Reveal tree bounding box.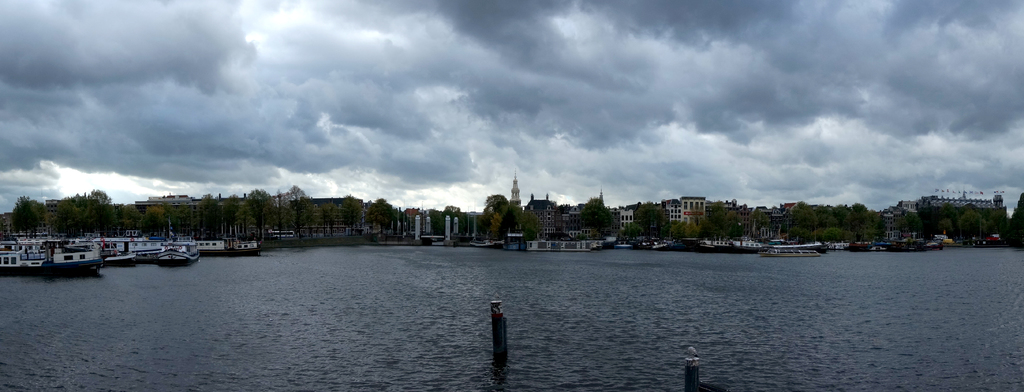
Revealed: <region>141, 202, 174, 239</region>.
